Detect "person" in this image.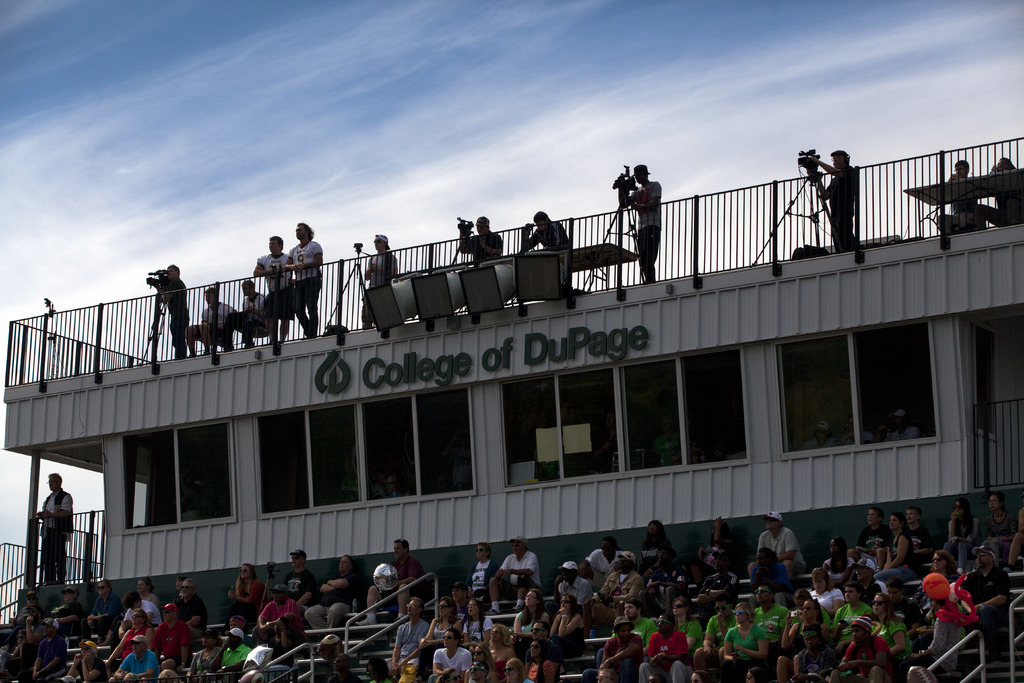
Detection: bbox(35, 473, 77, 594).
